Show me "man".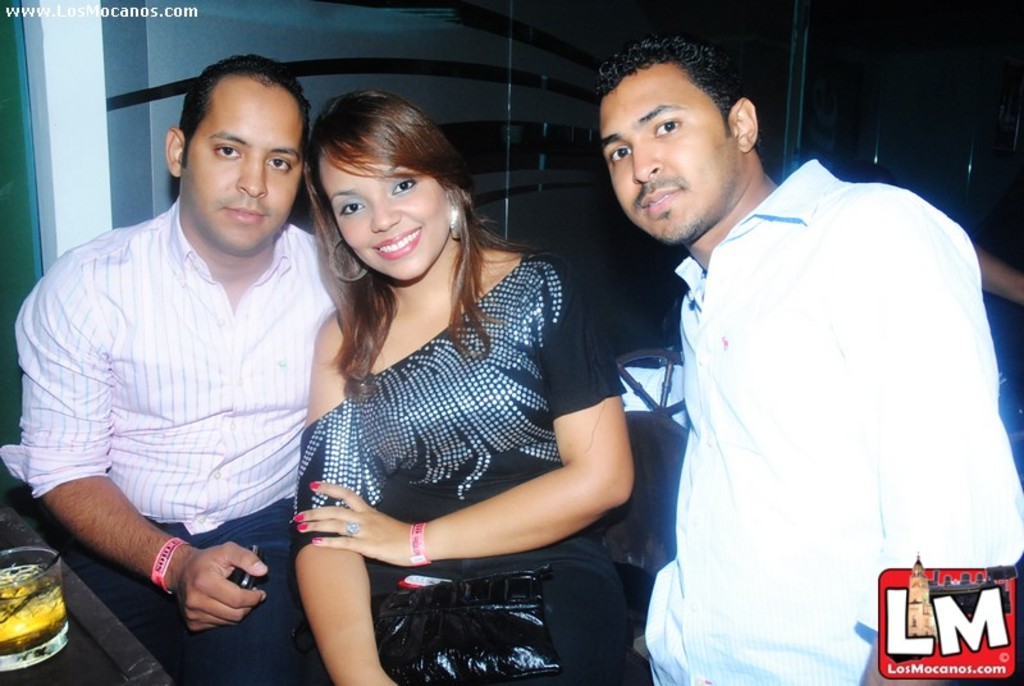
"man" is here: [12, 52, 357, 685].
